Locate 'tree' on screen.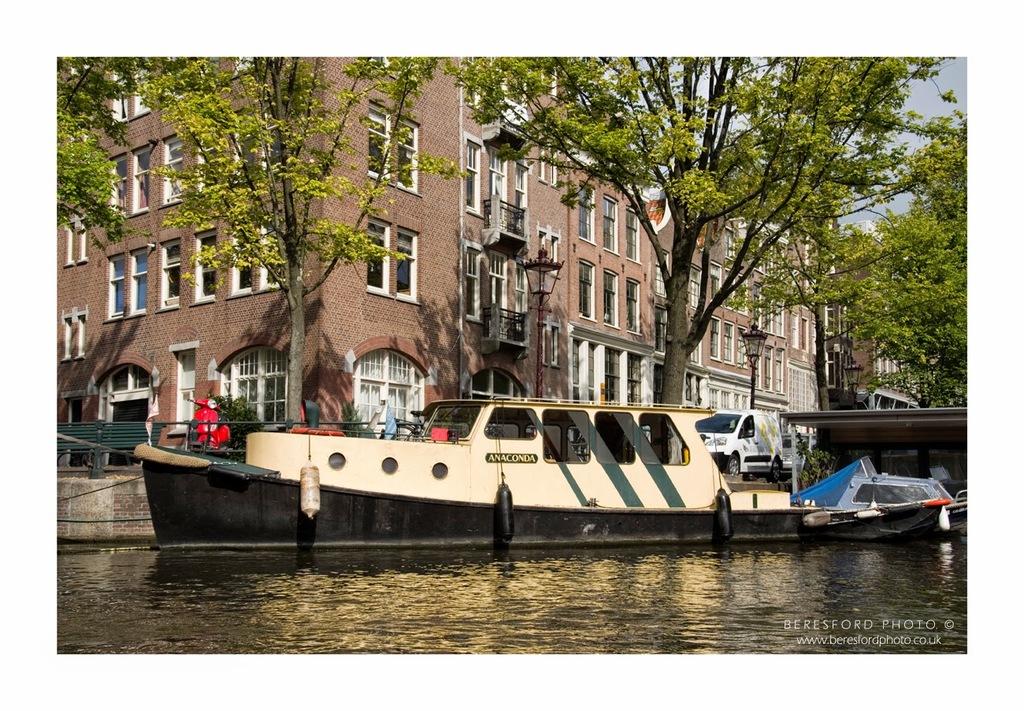
On screen at Rect(447, 46, 955, 417).
